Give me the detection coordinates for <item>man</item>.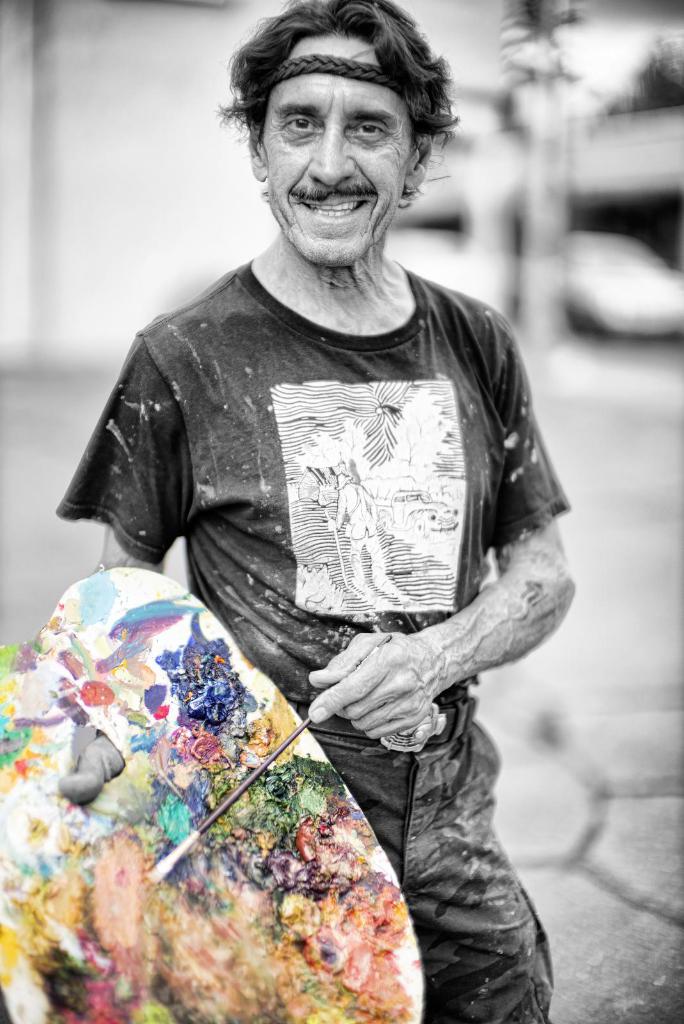
(70,37,589,996).
